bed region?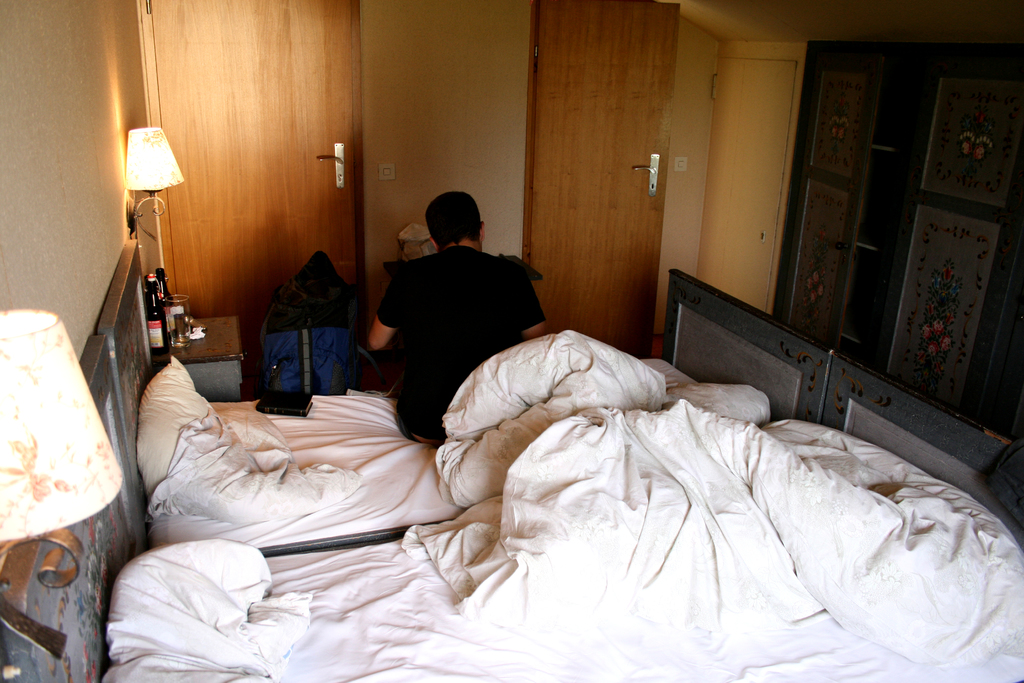
rect(0, 331, 1023, 682)
